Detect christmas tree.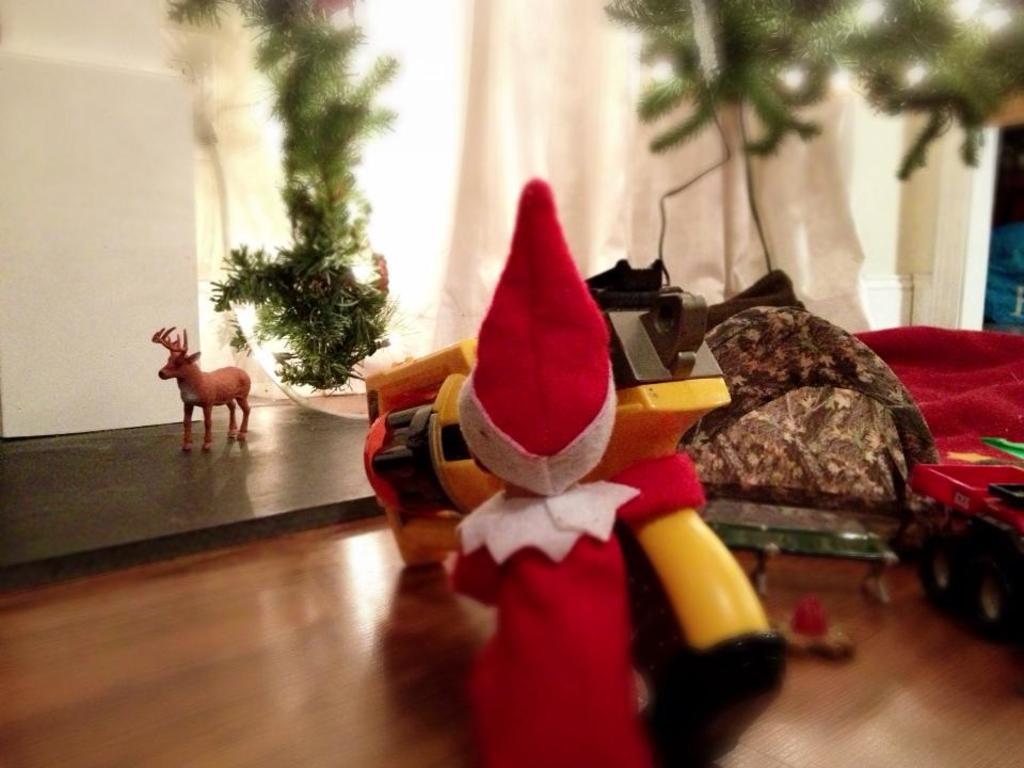
Detected at pyautogui.locateOnScreen(598, 0, 1023, 221).
